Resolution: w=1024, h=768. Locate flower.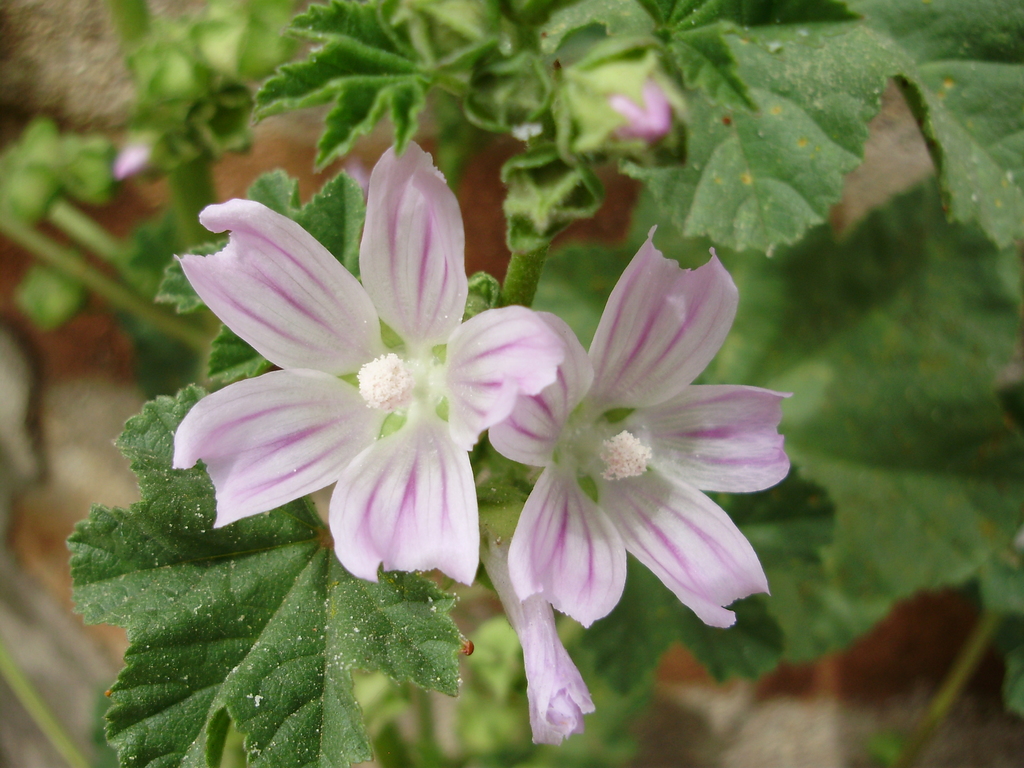
x1=172 y1=145 x2=559 y2=585.
